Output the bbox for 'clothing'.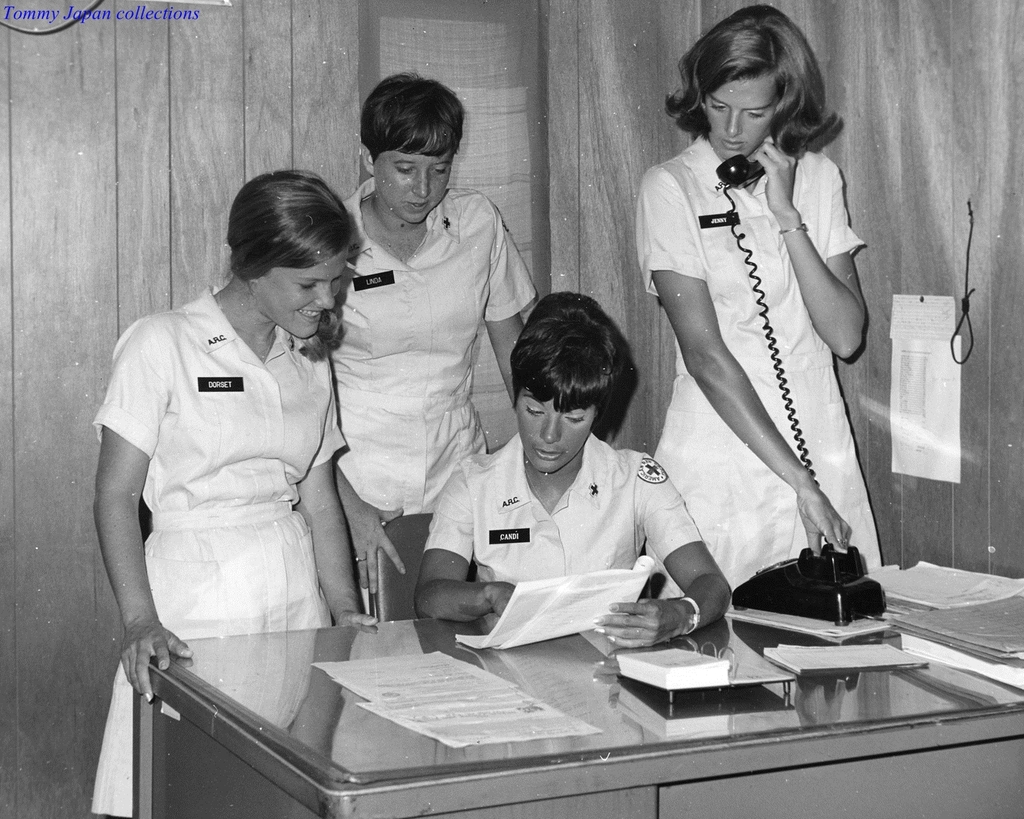
bbox=(318, 168, 541, 595).
